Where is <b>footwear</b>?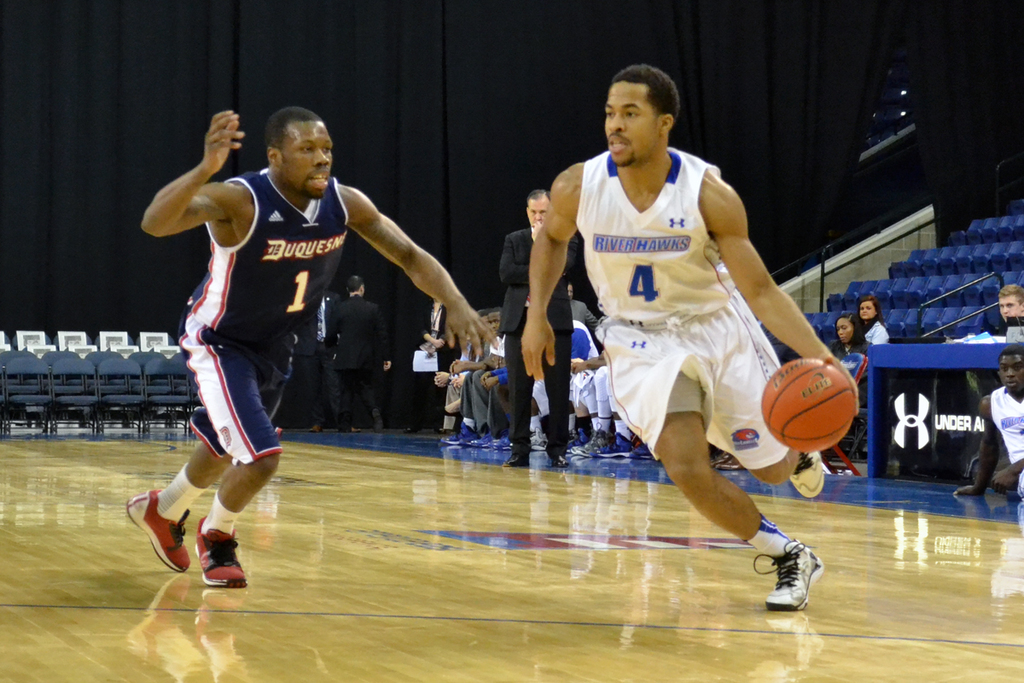
442:419:480:441.
